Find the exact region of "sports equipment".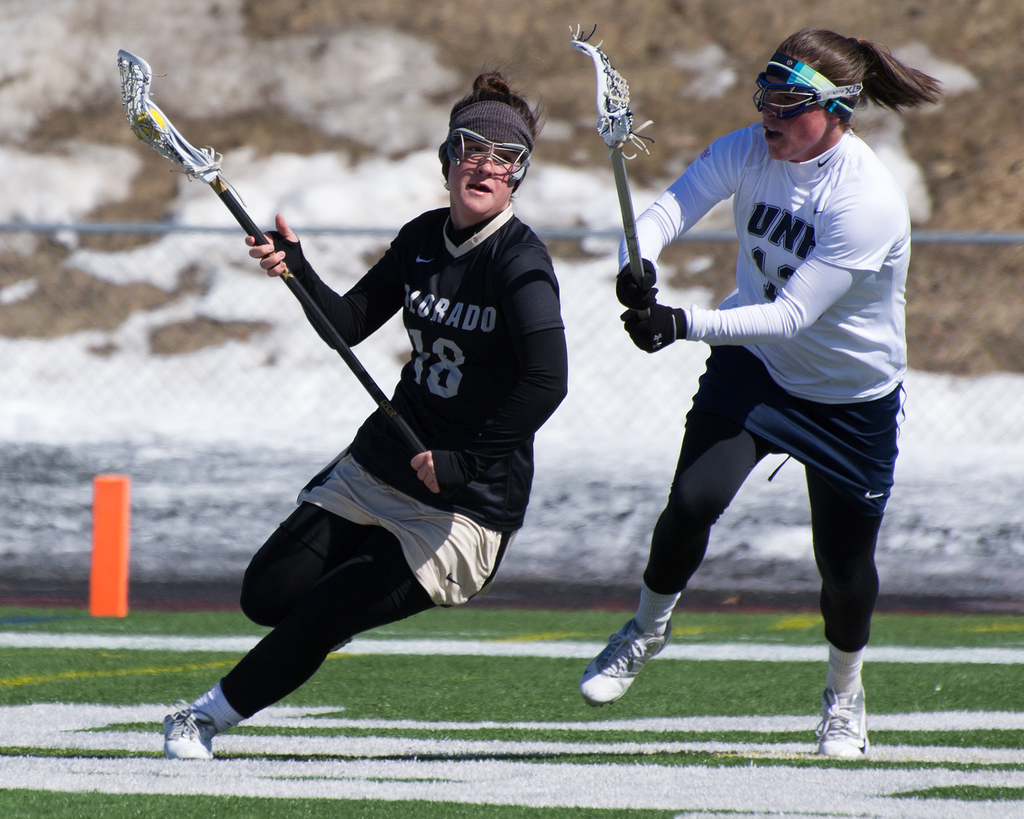
Exact region: <bbox>616, 259, 655, 309</bbox>.
